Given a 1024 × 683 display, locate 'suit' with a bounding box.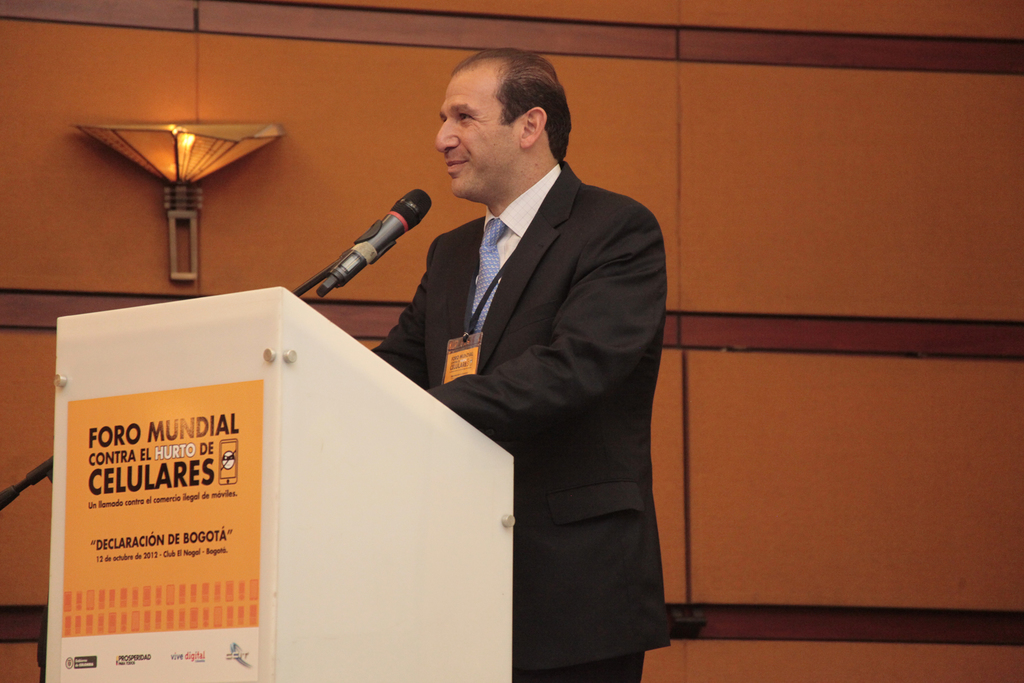
Located: 328:65:651:638.
